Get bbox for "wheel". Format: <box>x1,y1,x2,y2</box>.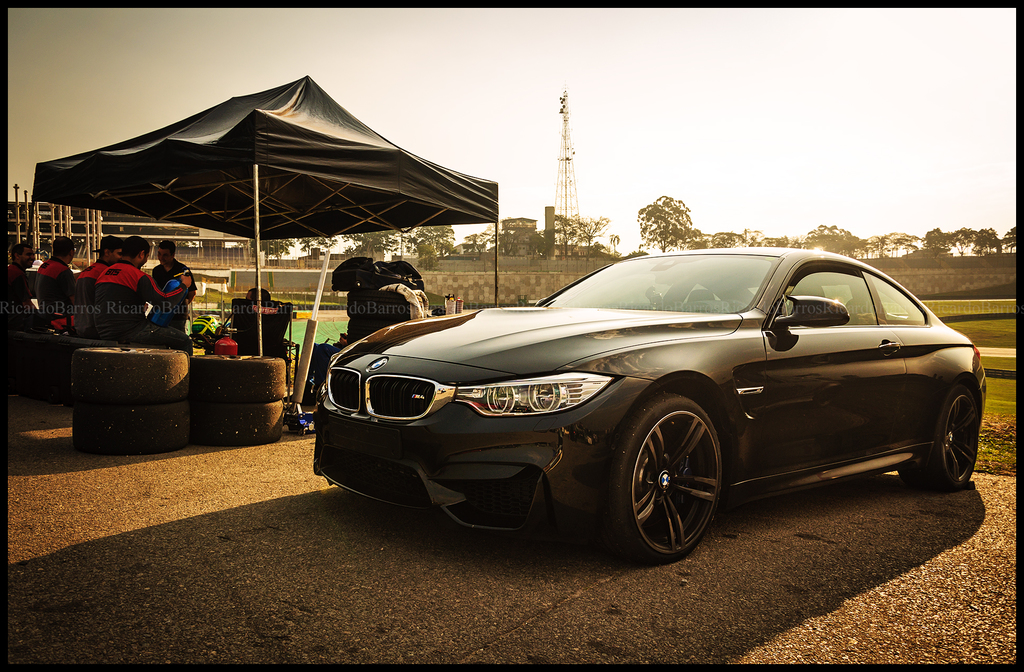
<box>189,354,284,404</box>.
